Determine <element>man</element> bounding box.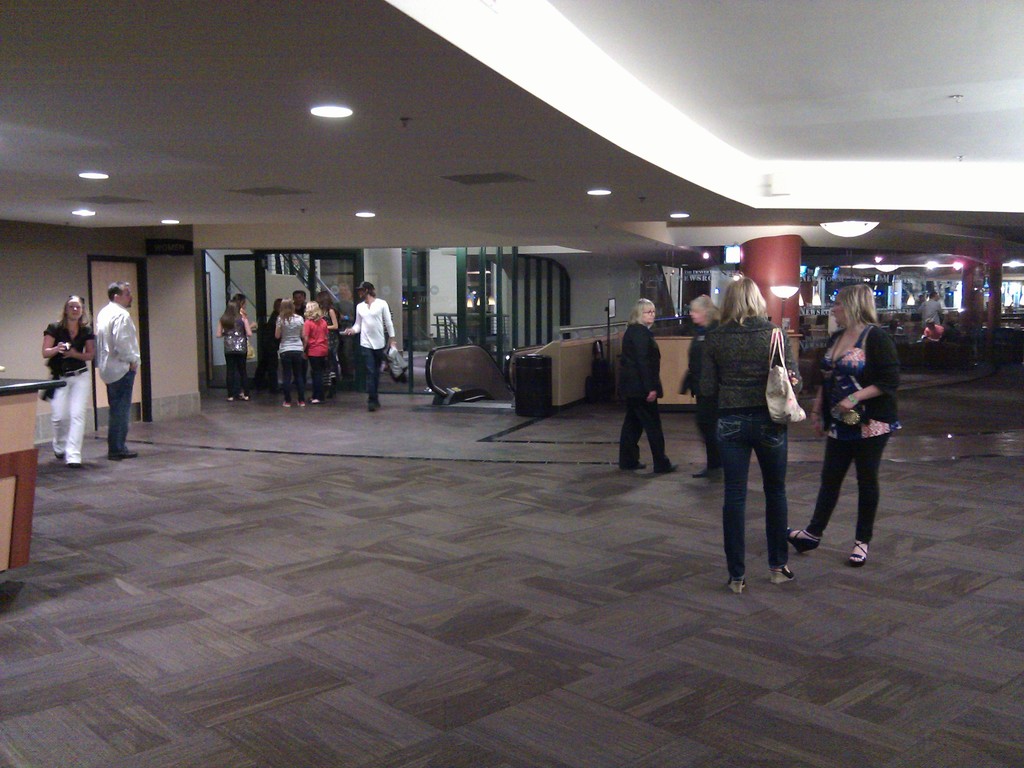
Determined: {"left": 97, "top": 284, "right": 143, "bottom": 462}.
